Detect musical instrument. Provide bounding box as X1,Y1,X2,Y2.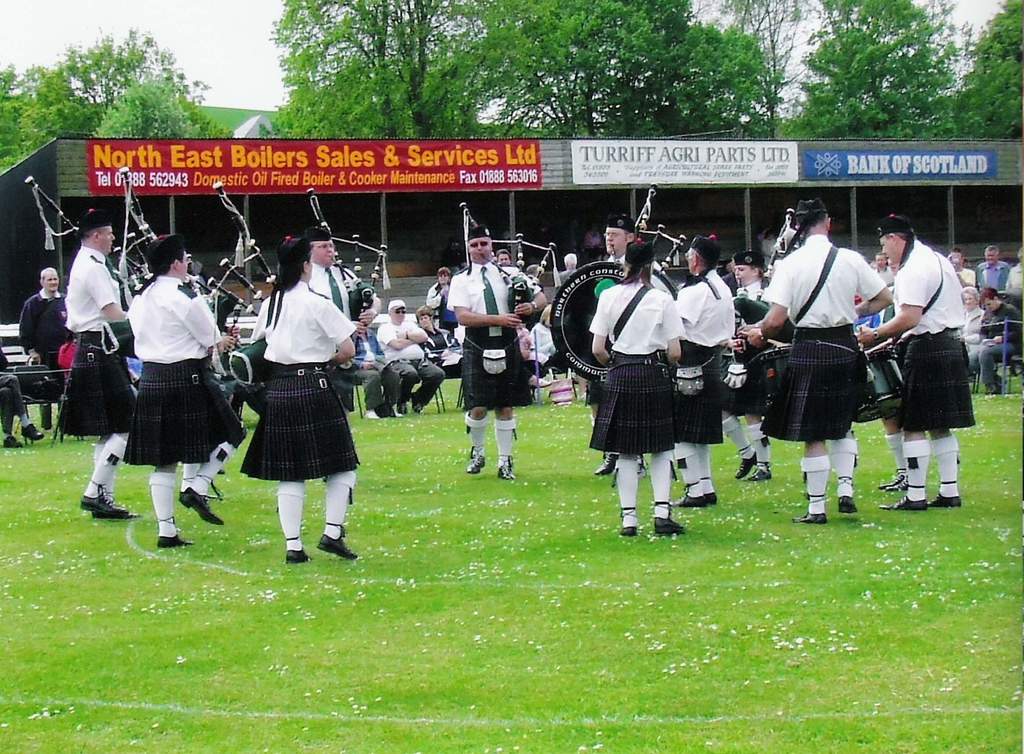
296,186,404,349.
